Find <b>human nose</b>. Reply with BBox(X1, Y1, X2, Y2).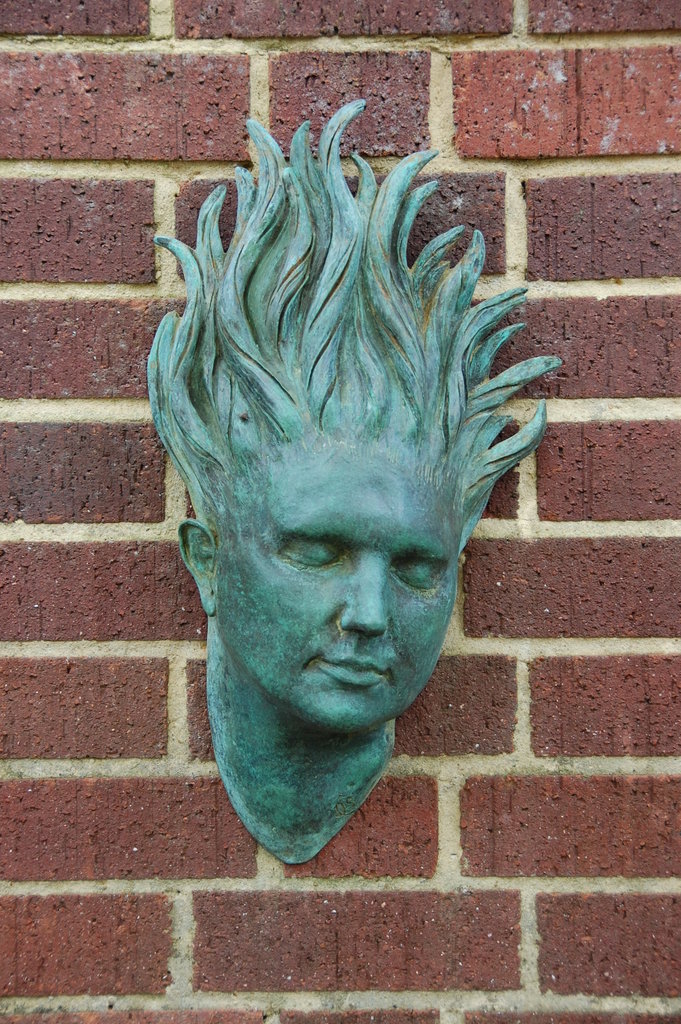
BBox(336, 568, 399, 644).
